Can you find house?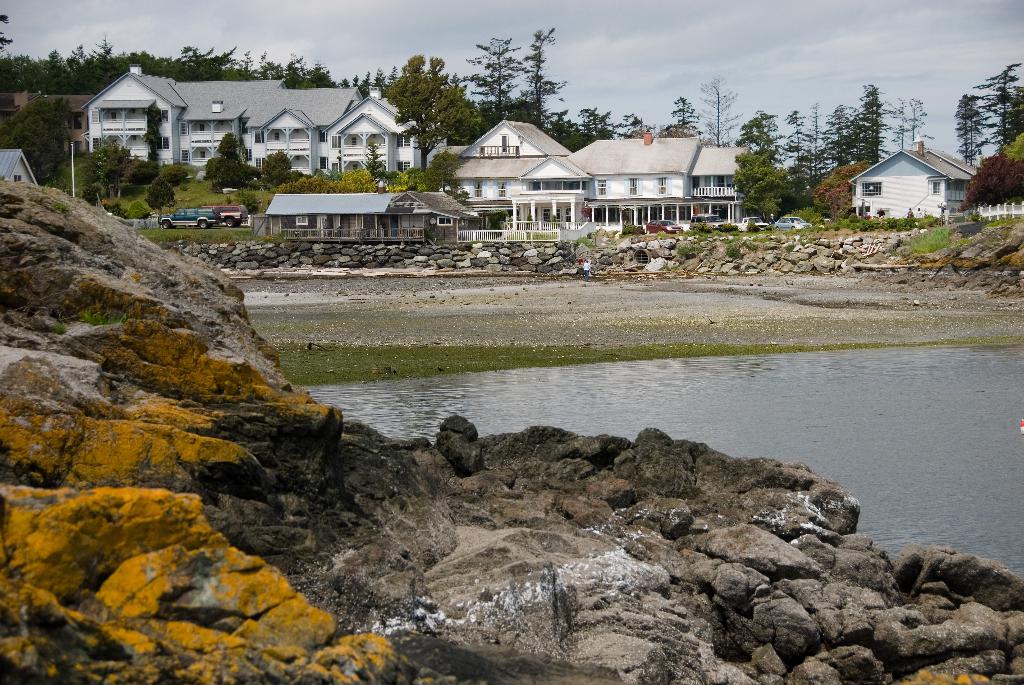
Yes, bounding box: [x1=76, y1=74, x2=425, y2=174].
